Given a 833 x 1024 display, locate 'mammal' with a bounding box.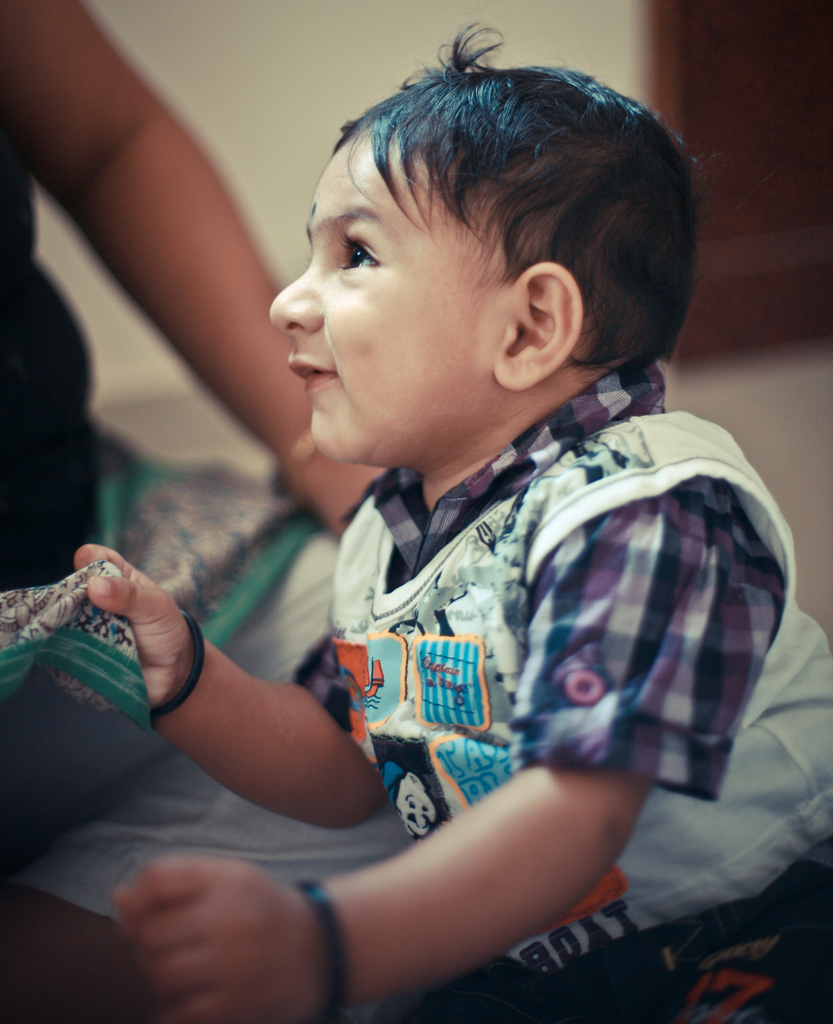
Located: left=0, top=0, right=414, bottom=1023.
